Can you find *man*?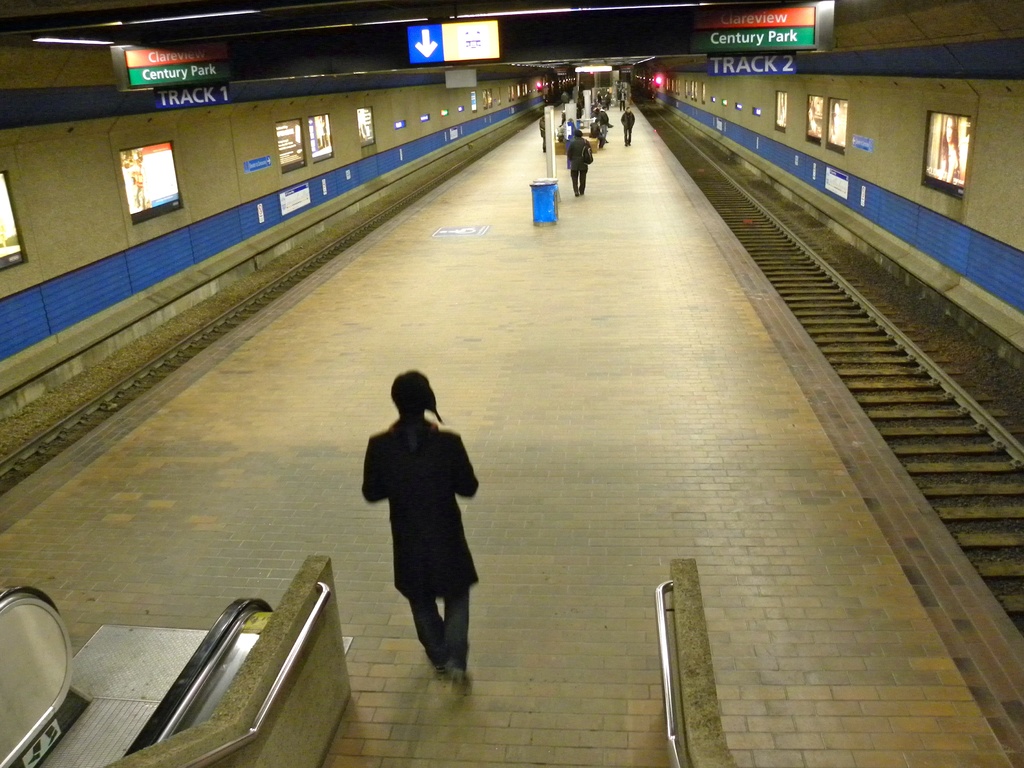
Yes, bounding box: [x1=618, y1=104, x2=638, y2=145].
